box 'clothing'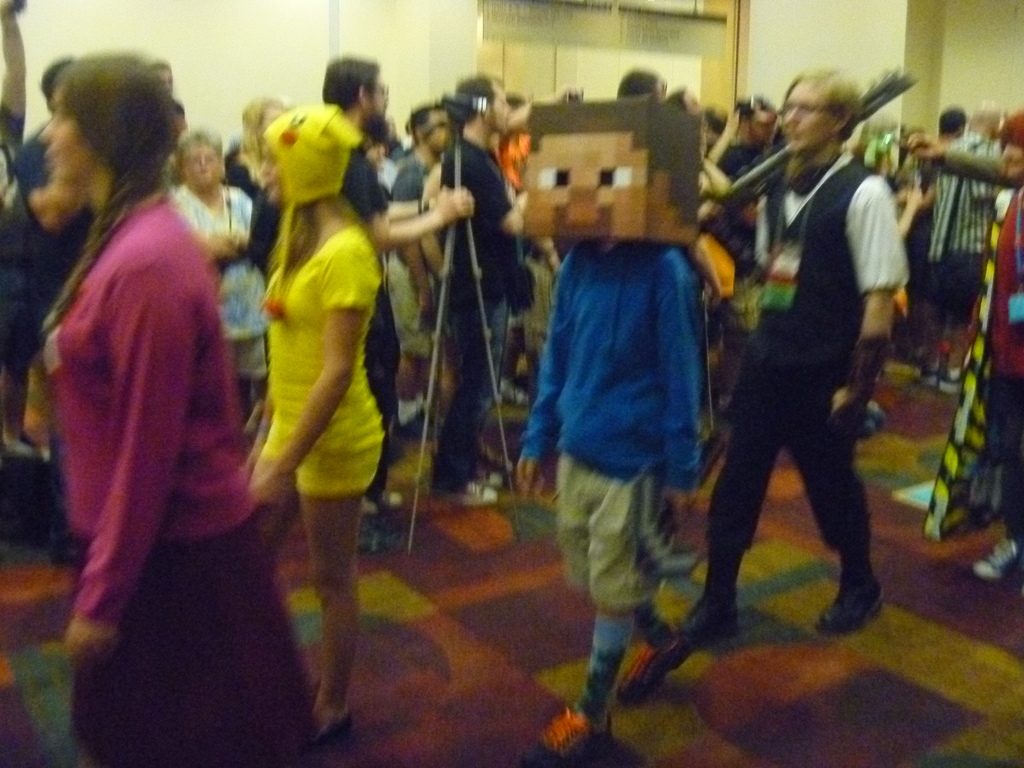
left=24, top=104, right=282, bottom=740
